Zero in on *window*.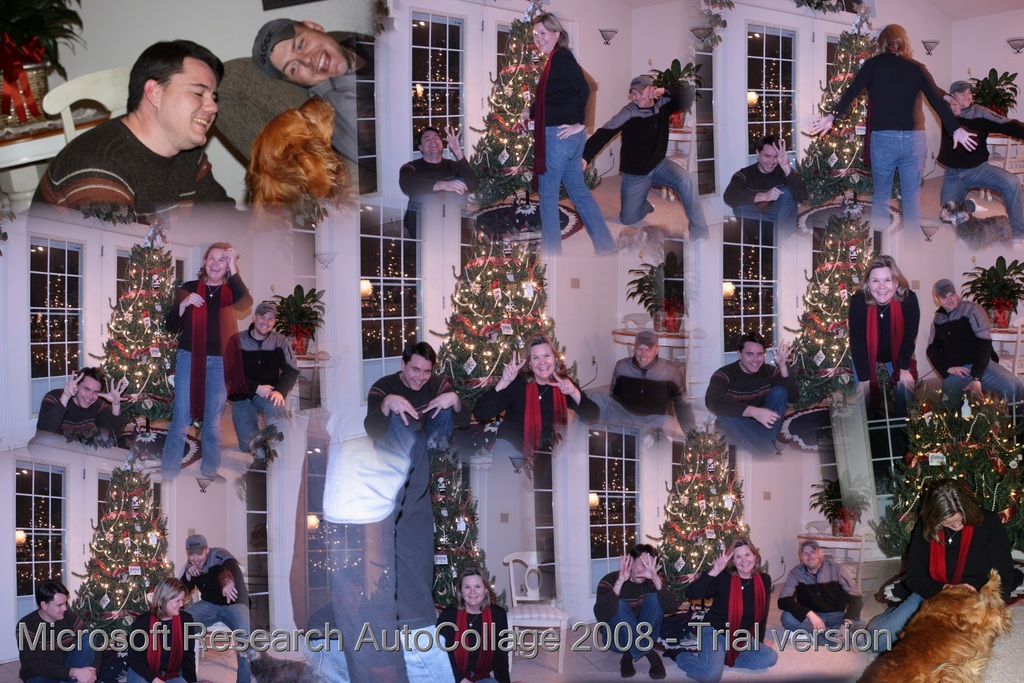
Zeroed in: 458,213,510,334.
